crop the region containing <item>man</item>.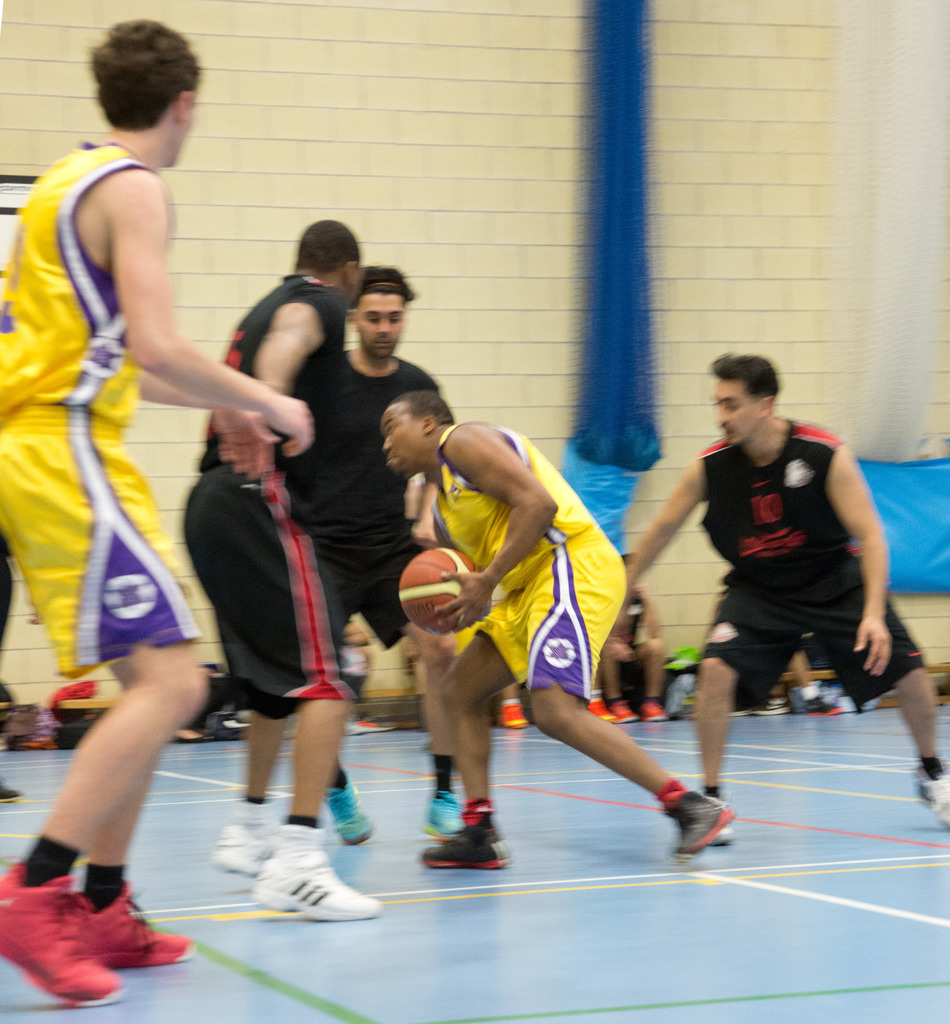
Crop region: <box>183,218,382,922</box>.
